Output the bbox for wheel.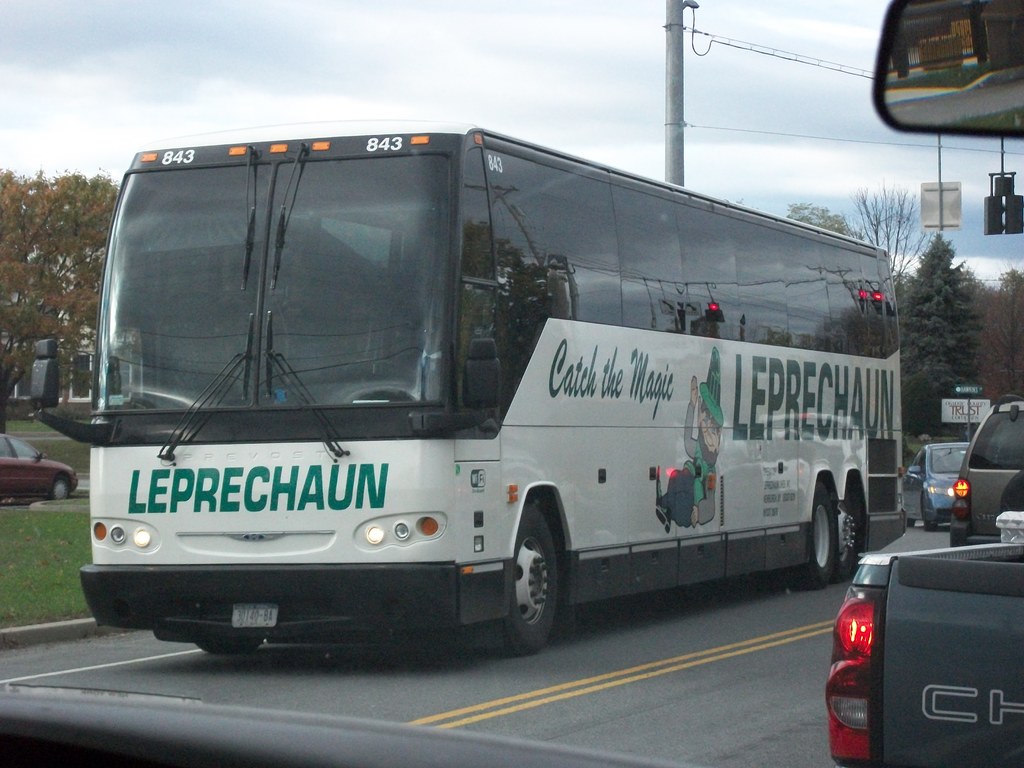
52 474 67 498.
